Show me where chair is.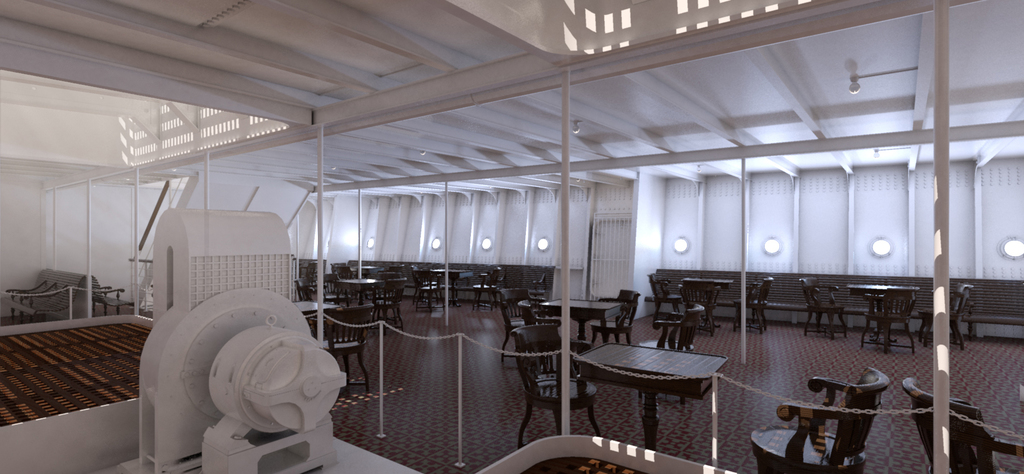
chair is at box(474, 263, 502, 311).
